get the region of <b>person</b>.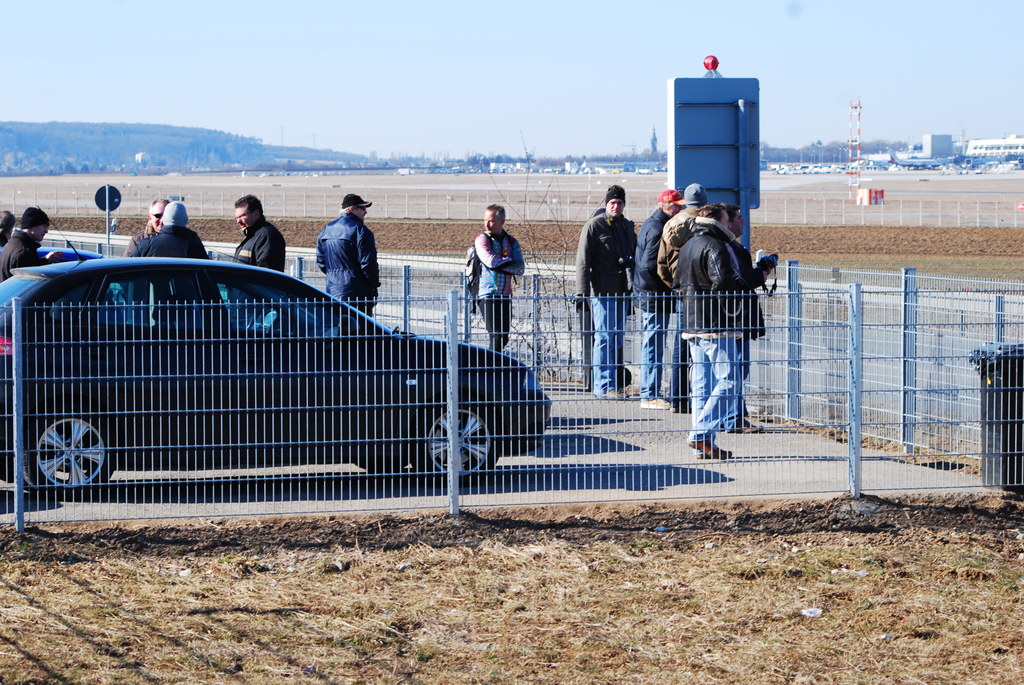
left=657, top=182, right=703, bottom=413.
